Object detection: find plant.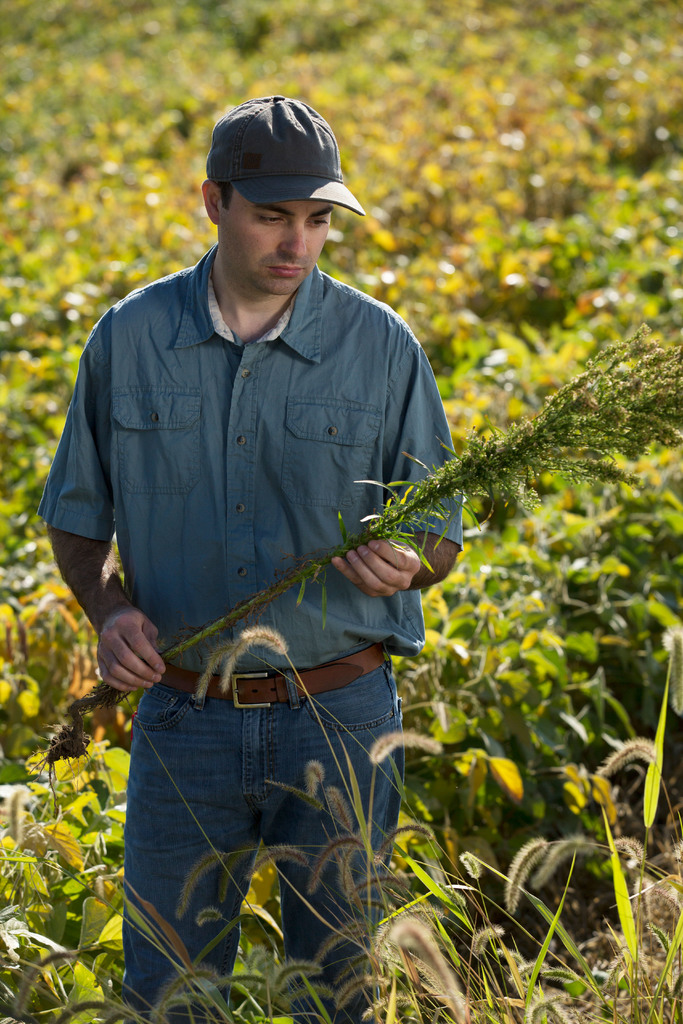
left=36, top=317, right=682, bottom=770.
